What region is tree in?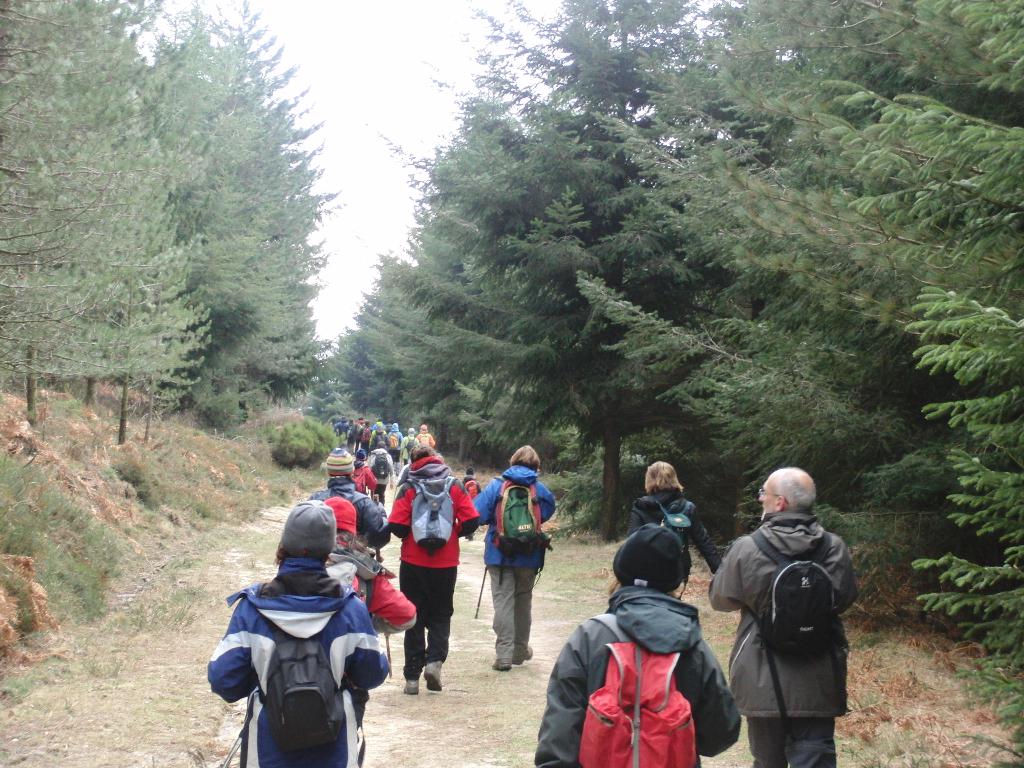
[left=837, top=0, right=1023, bottom=767].
